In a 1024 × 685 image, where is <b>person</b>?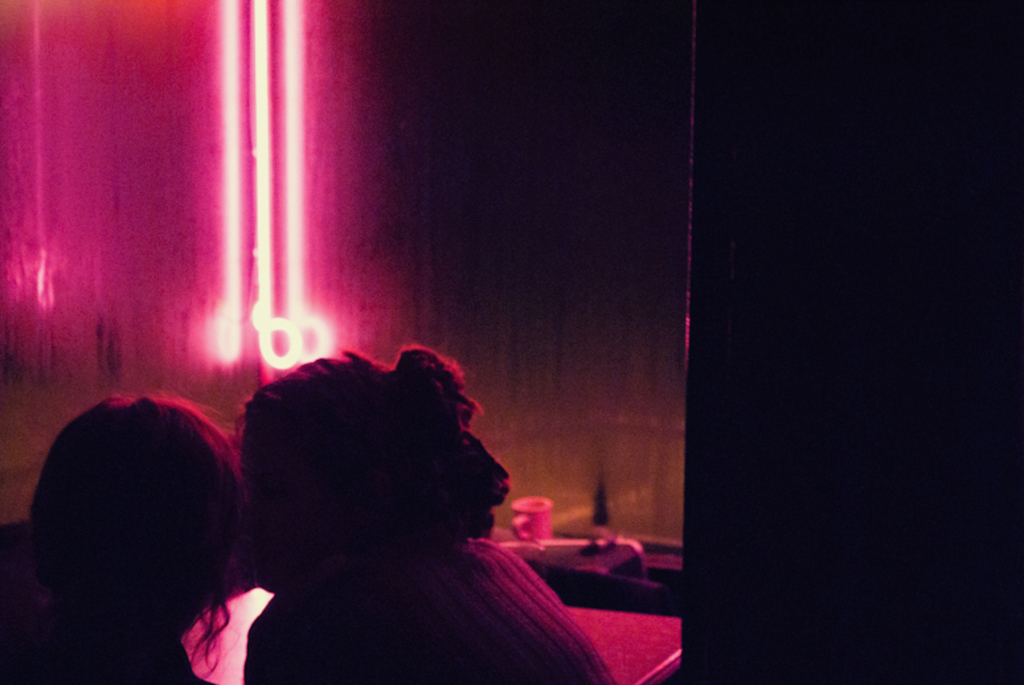
0, 397, 243, 684.
